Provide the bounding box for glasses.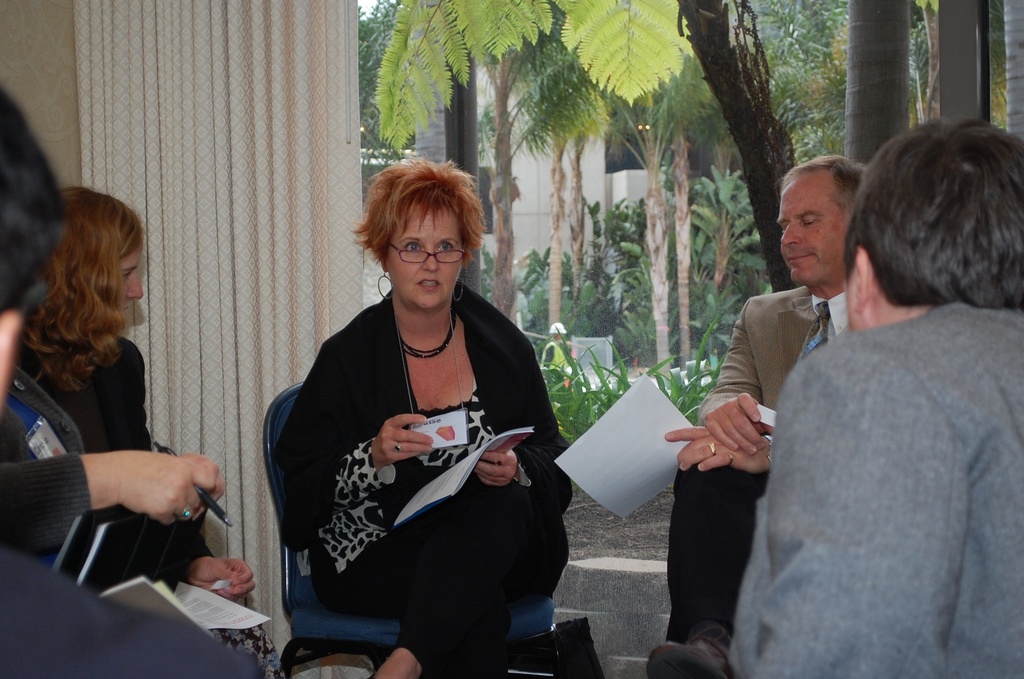
(364,232,479,274).
